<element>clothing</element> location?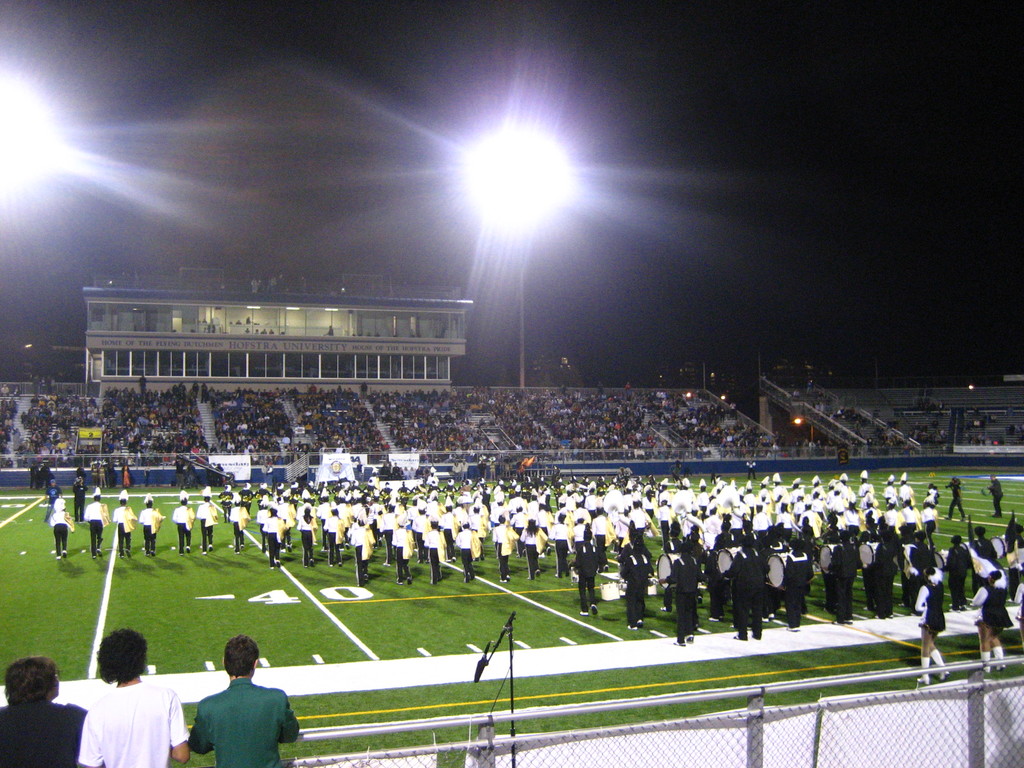
(x1=871, y1=544, x2=897, y2=630)
